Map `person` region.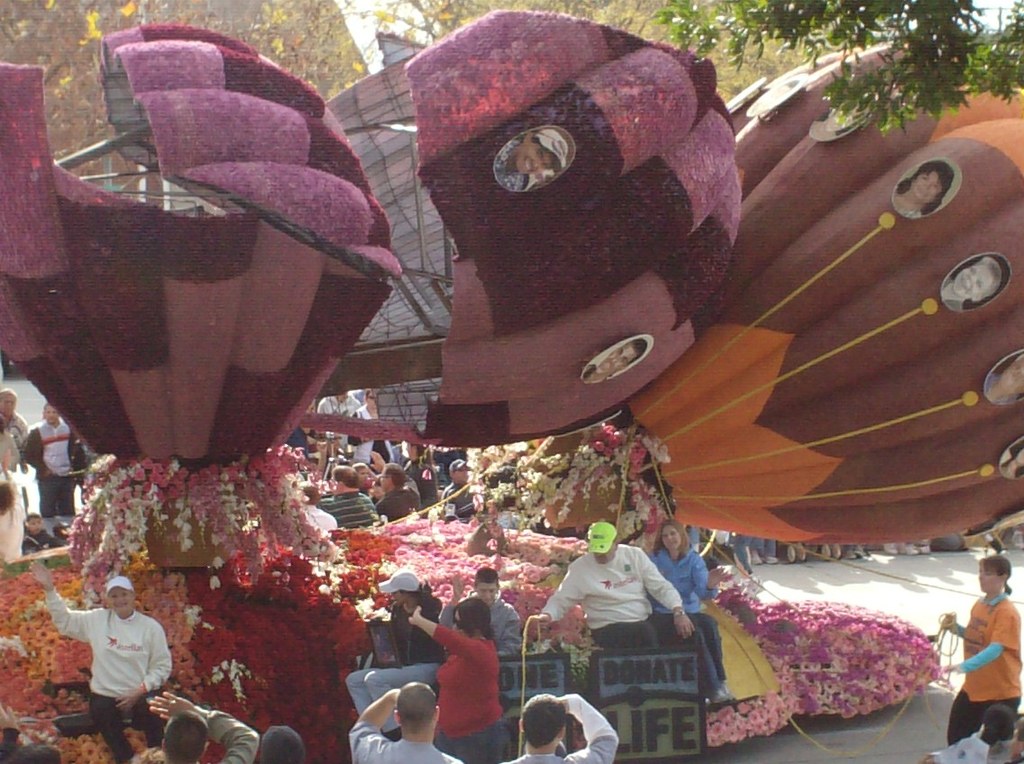
Mapped to rect(583, 338, 644, 381).
